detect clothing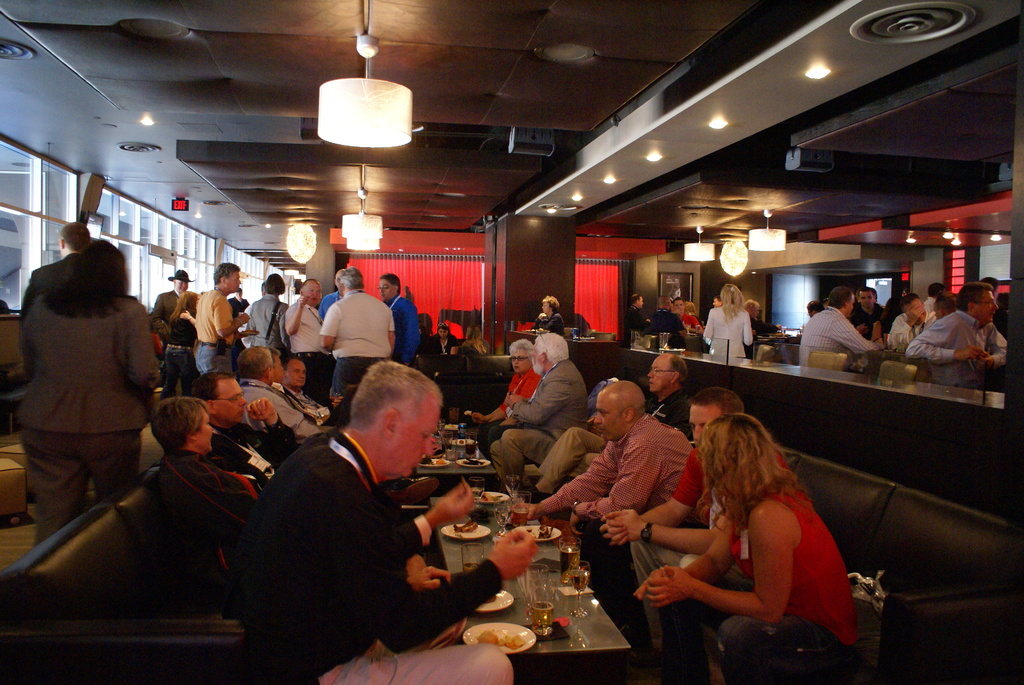
pyautogui.locateOnScreen(237, 379, 320, 447)
